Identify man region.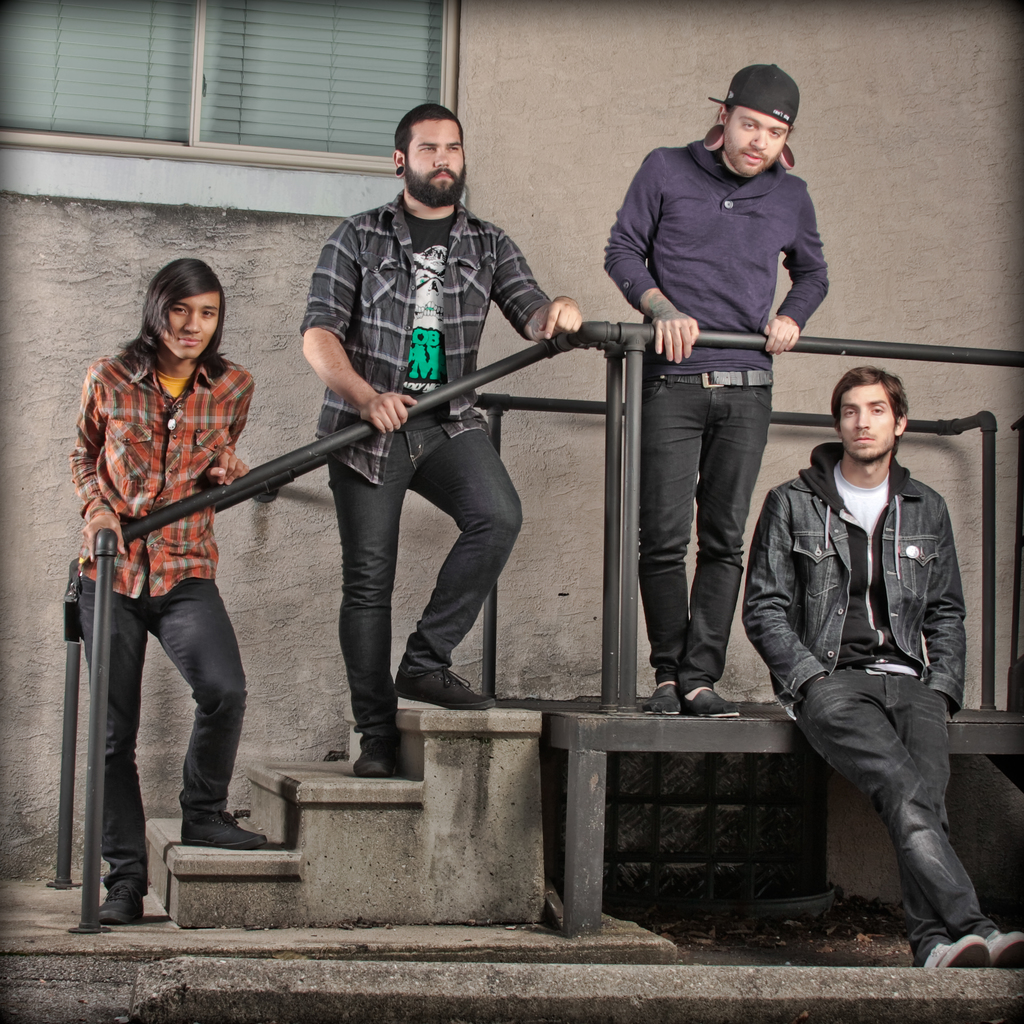
Region: l=295, t=97, r=591, b=778.
